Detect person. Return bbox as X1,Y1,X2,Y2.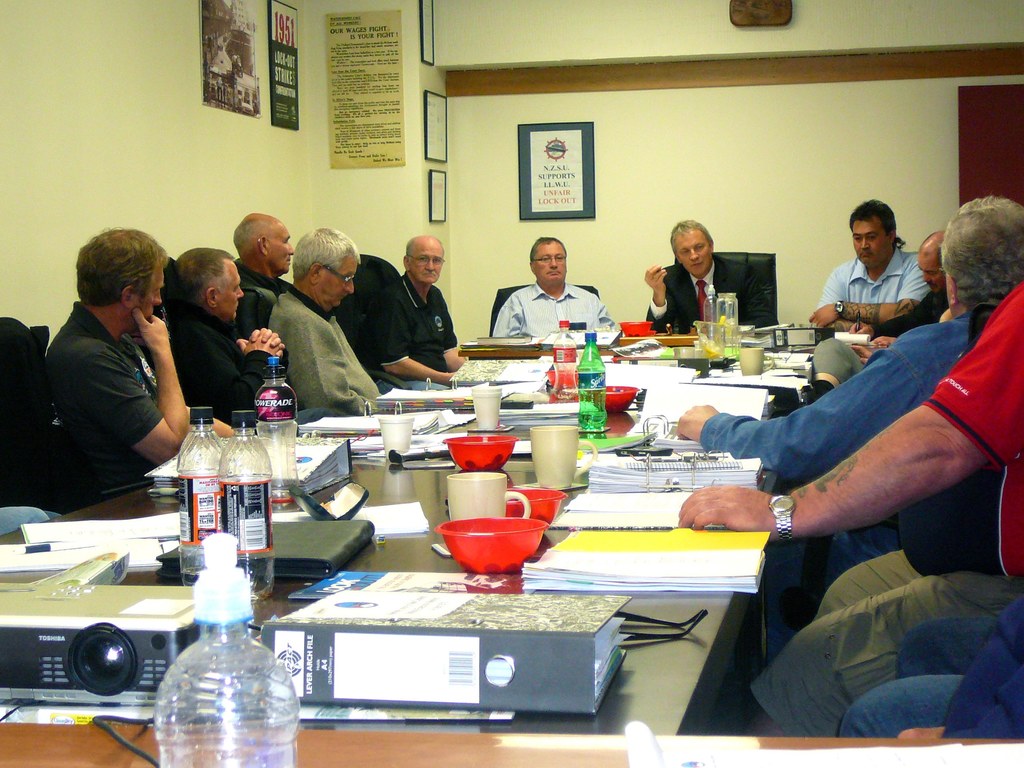
641,211,768,332.
